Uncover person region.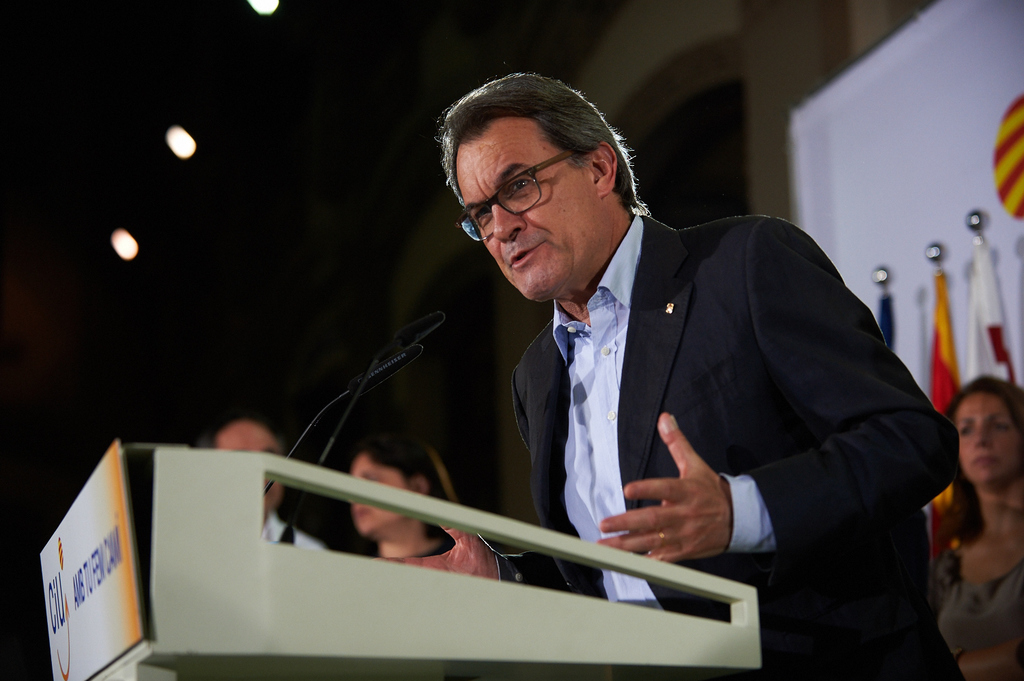
Uncovered: bbox=[926, 362, 1023, 674].
